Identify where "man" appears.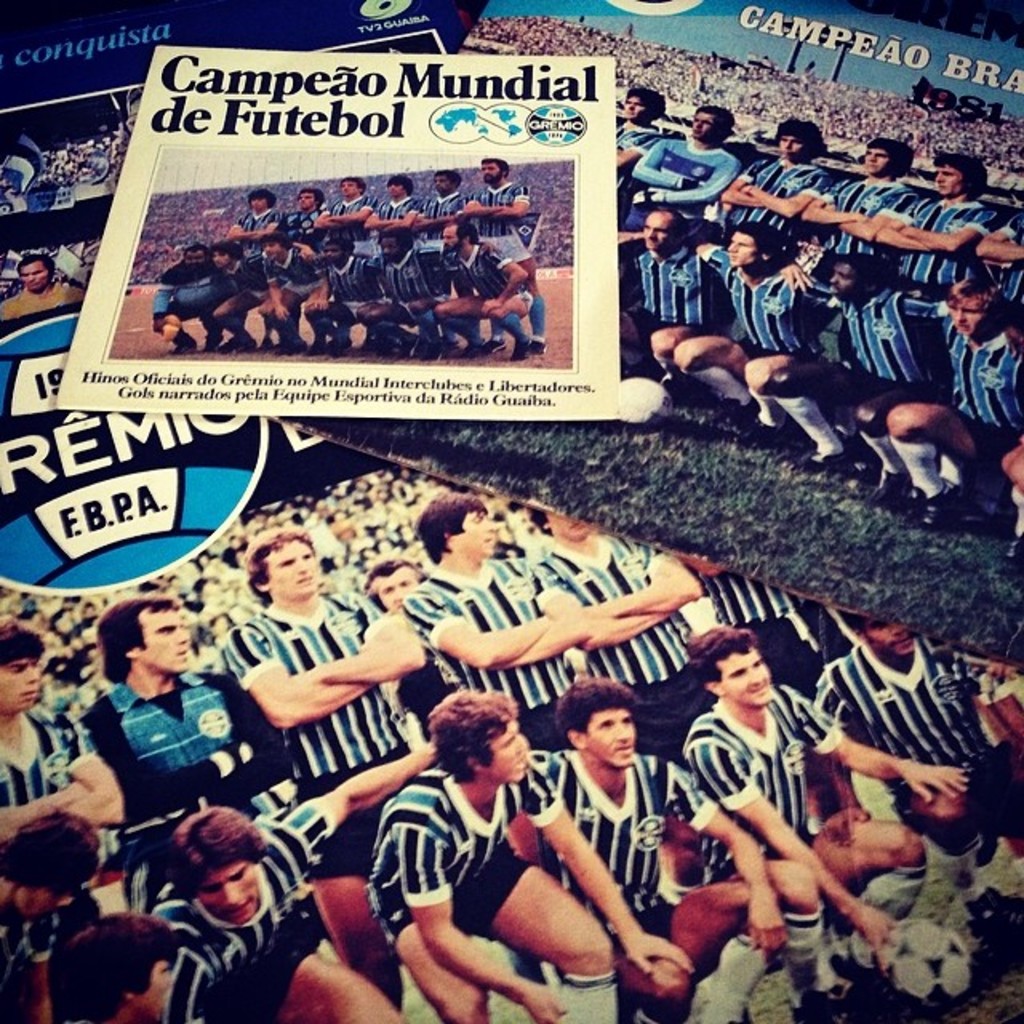
Appears at BBox(979, 213, 1022, 306).
